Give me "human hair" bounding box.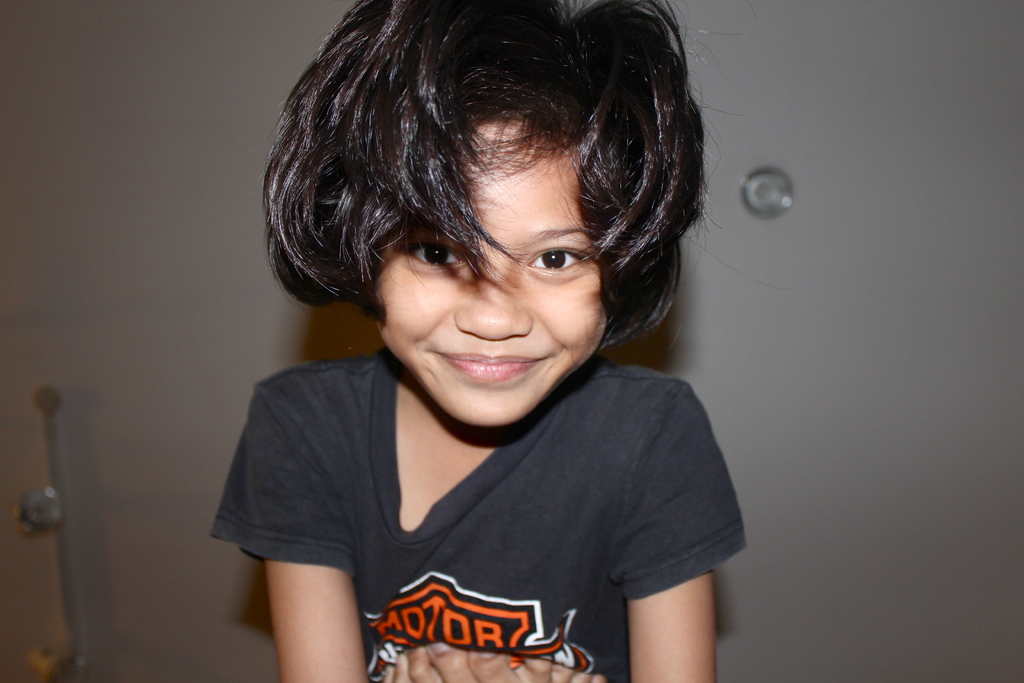
261:0:732:352.
